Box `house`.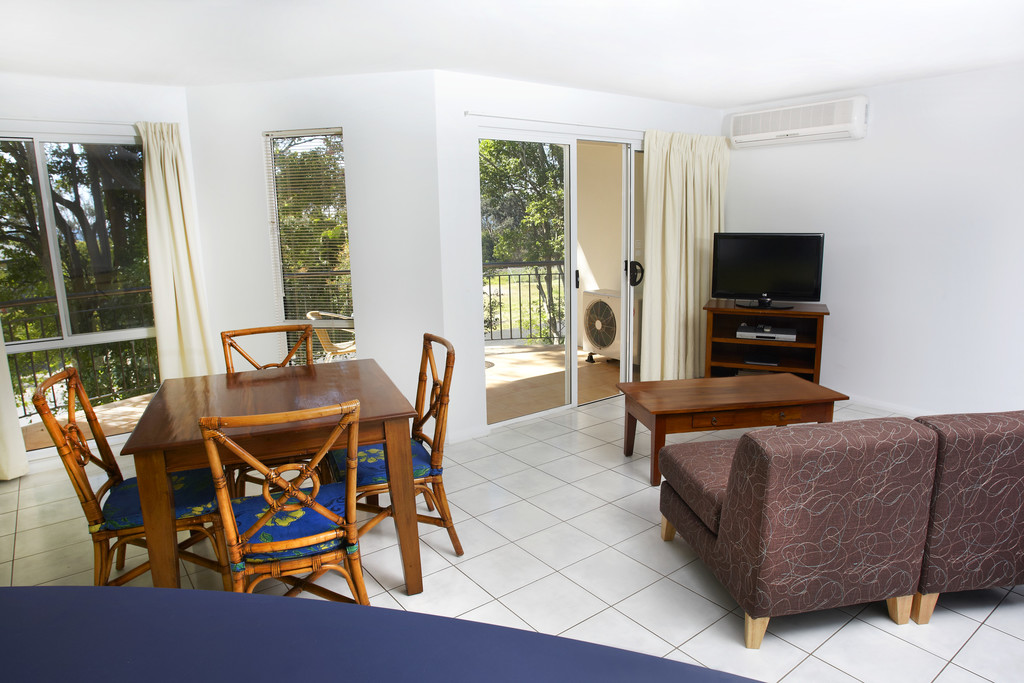
[16,24,916,629].
